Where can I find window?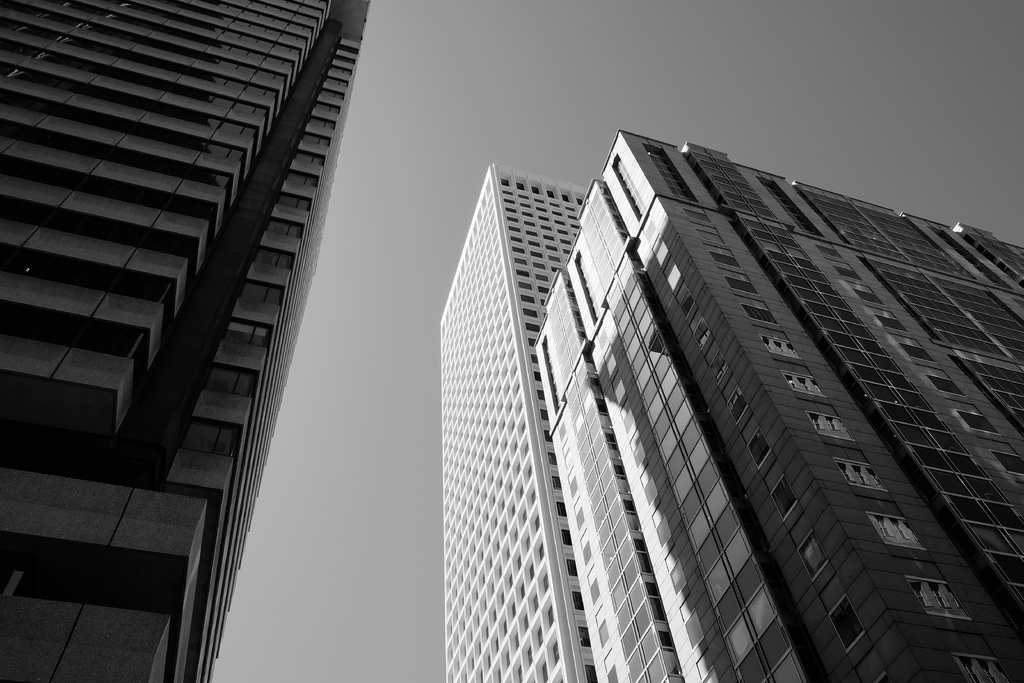
You can find it at [807,413,854,441].
